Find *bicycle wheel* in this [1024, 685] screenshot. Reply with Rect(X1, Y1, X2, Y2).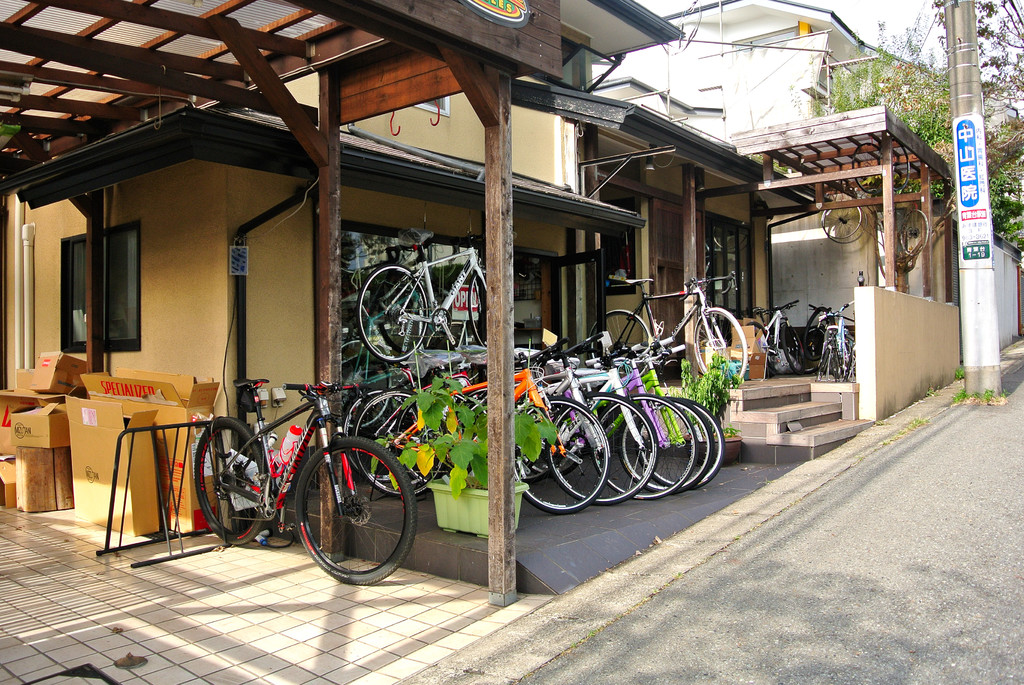
Rect(194, 417, 273, 547).
